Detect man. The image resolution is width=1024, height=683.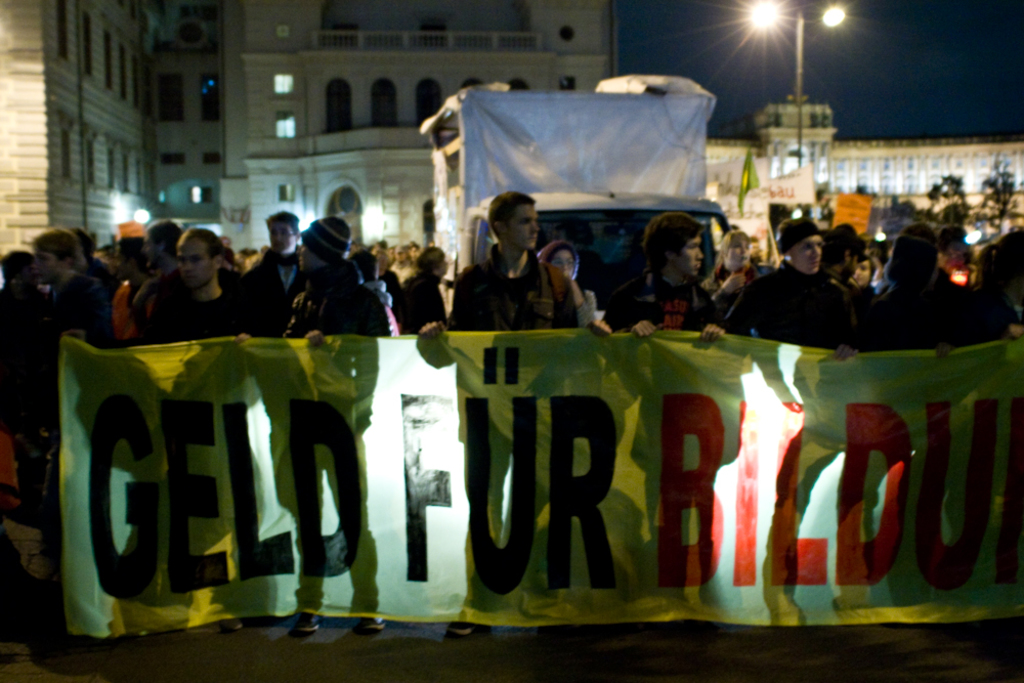
locate(37, 229, 119, 349).
